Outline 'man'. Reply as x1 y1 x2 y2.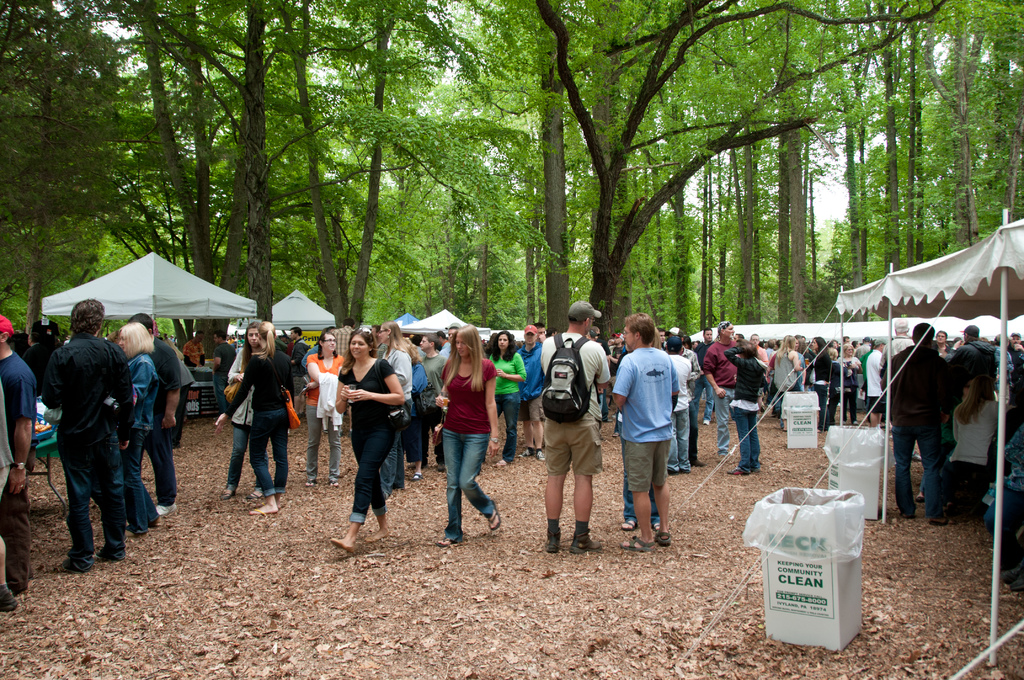
604 311 680 556.
